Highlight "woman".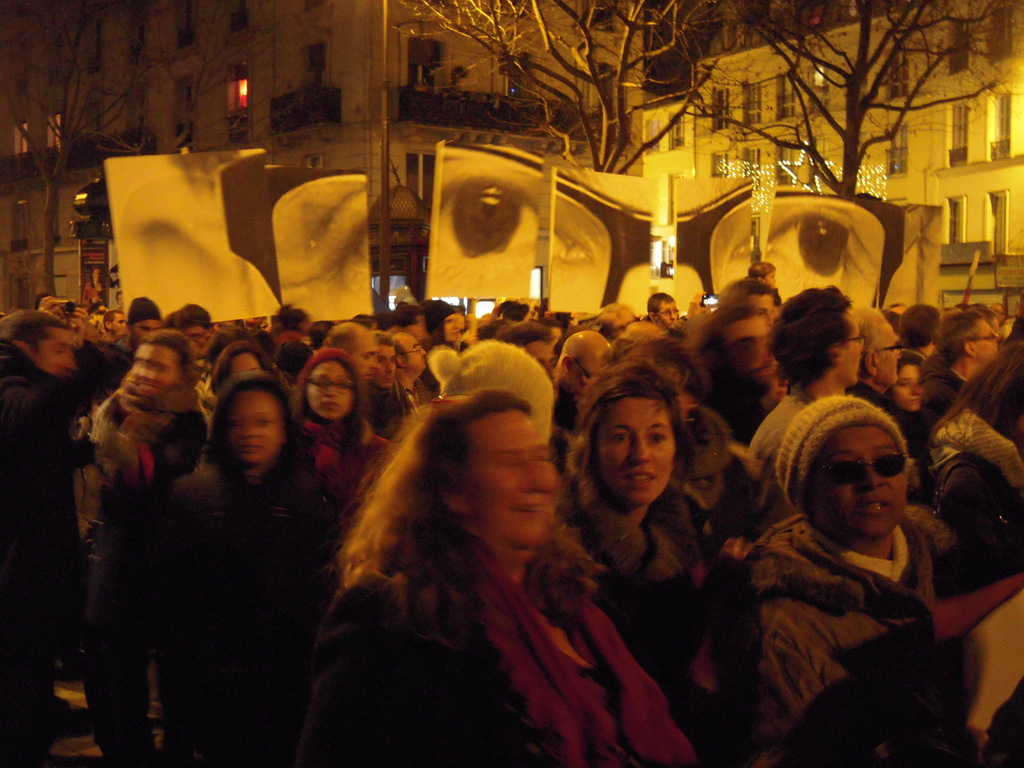
Highlighted region: box=[557, 360, 710, 694].
